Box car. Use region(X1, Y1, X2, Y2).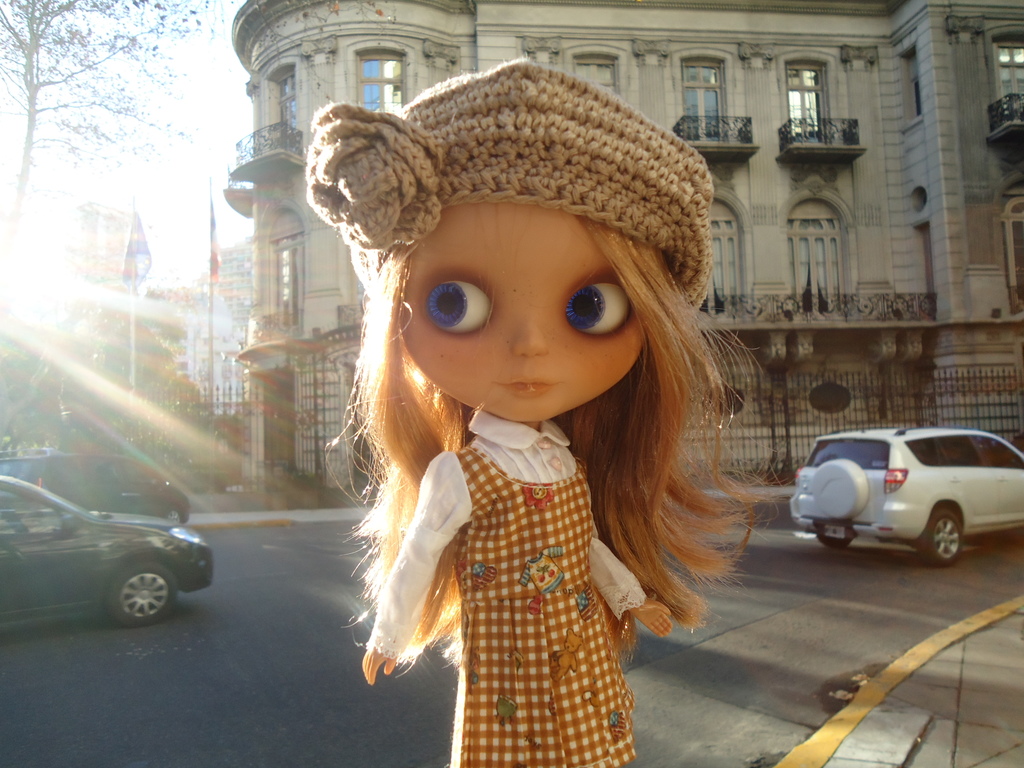
region(0, 474, 211, 637).
